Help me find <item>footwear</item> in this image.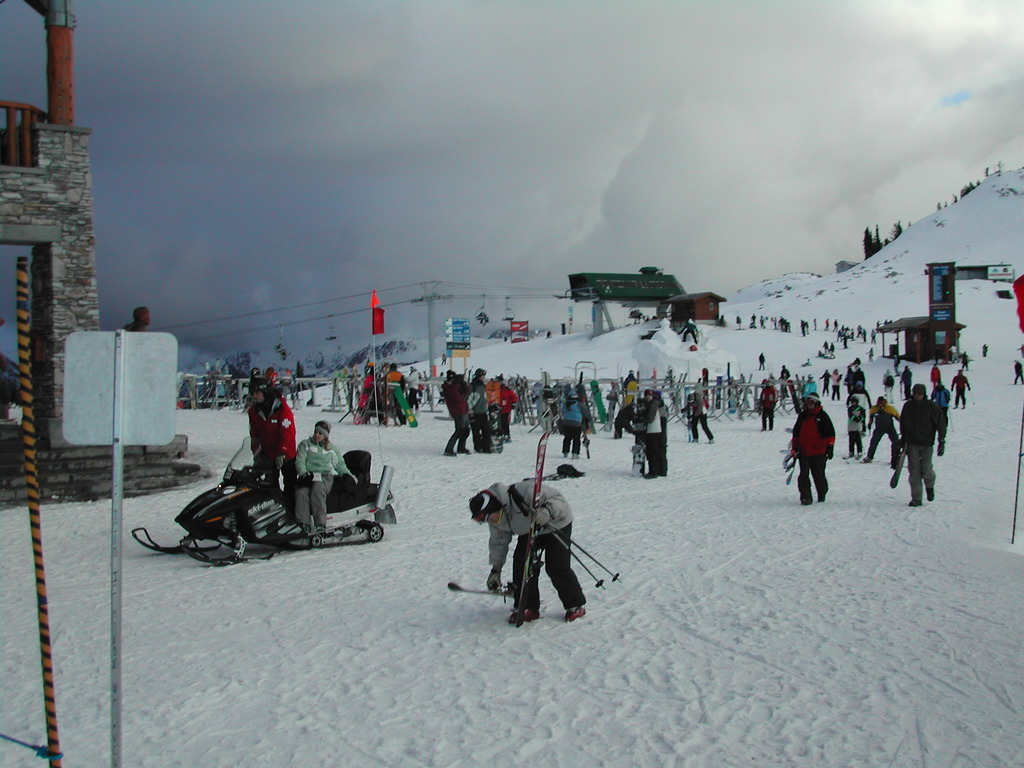
Found it: box=[641, 472, 657, 479].
